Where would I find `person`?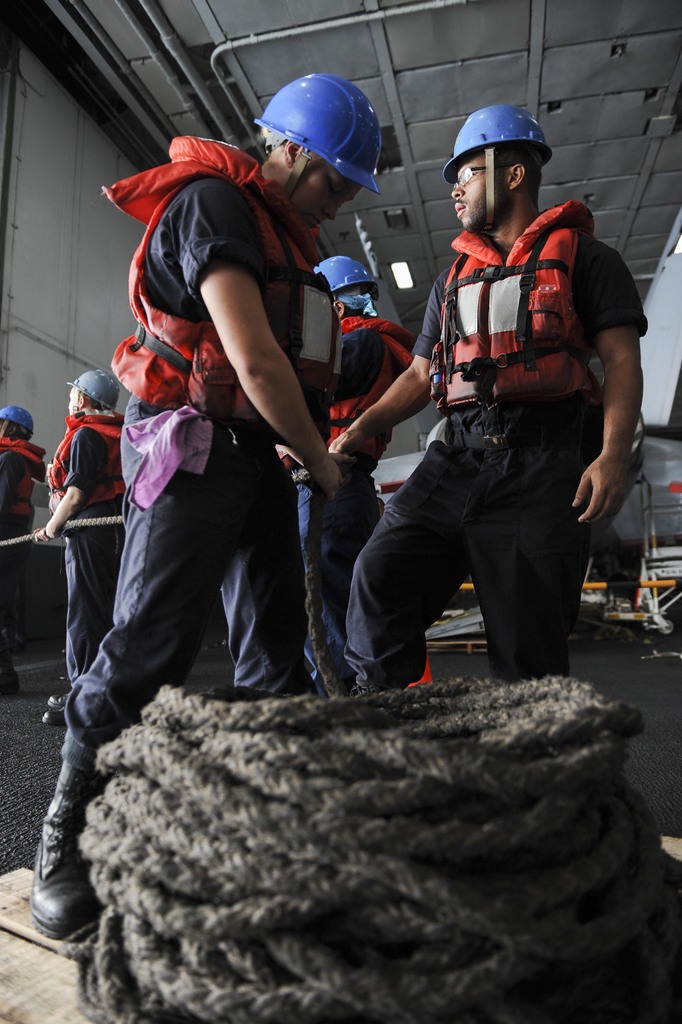
At bbox(31, 366, 124, 725).
